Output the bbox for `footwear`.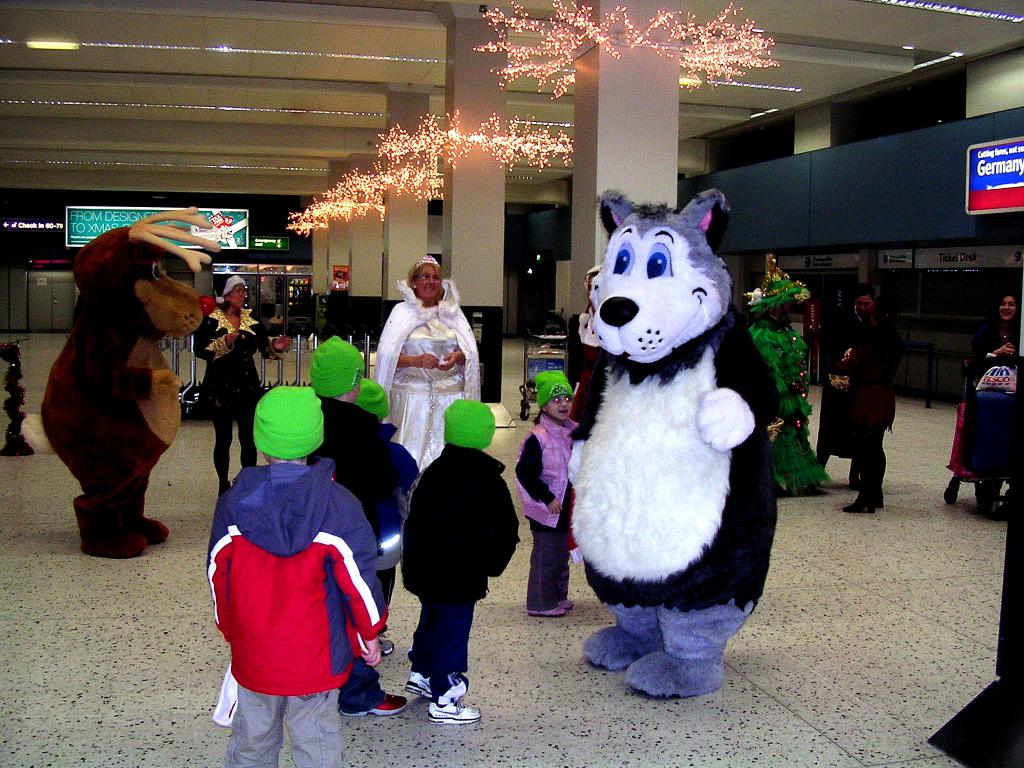
bbox=(843, 492, 884, 513).
